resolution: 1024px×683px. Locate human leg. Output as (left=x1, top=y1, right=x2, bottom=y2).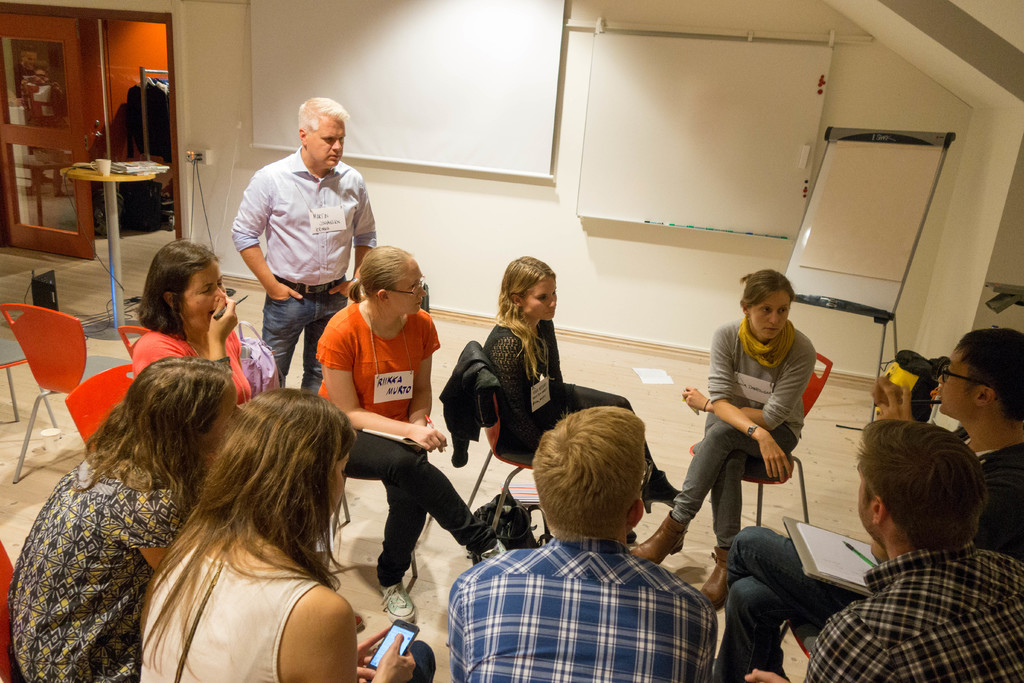
(left=372, top=436, right=433, bottom=625).
